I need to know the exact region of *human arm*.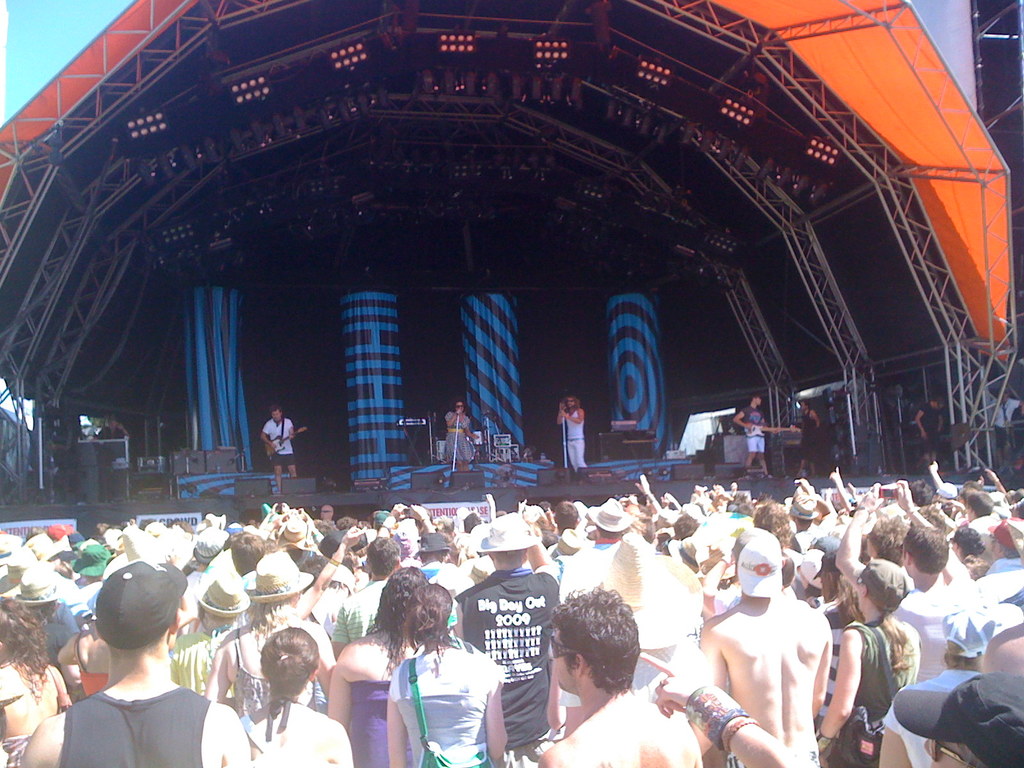
Region: Rect(980, 470, 1008, 493).
